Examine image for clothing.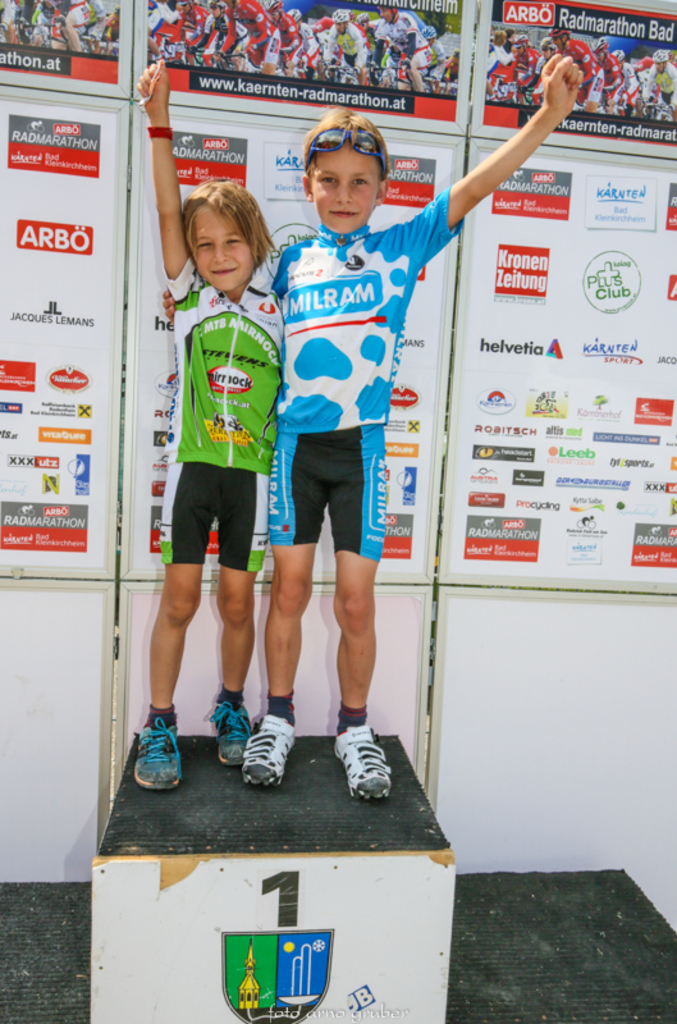
Examination result: x1=645, y1=60, x2=676, y2=109.
